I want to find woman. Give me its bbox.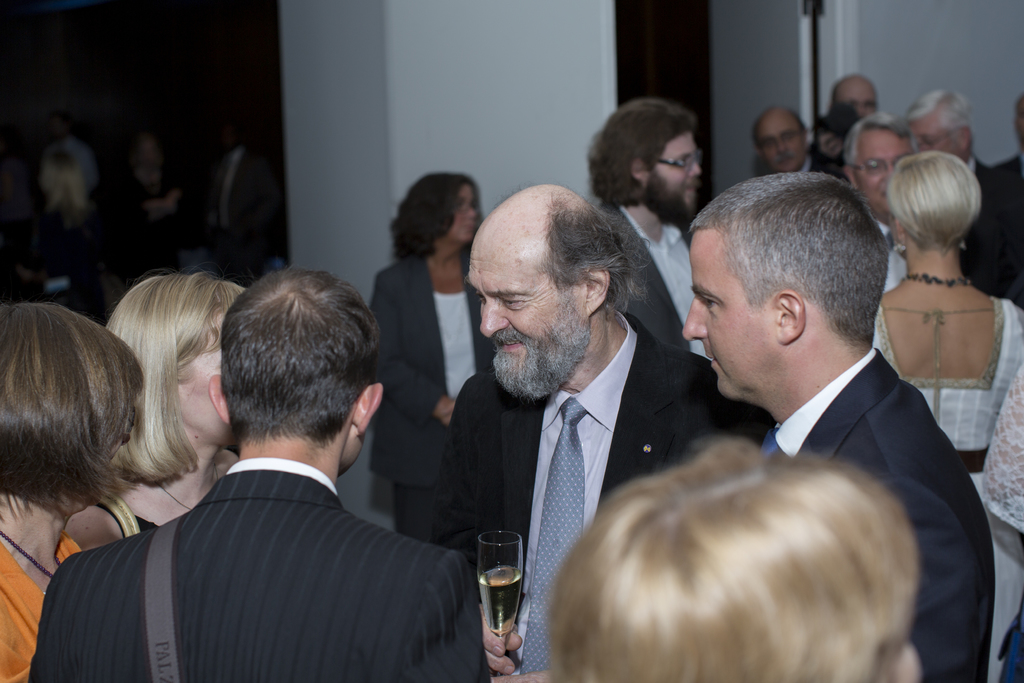
l=0, t=304, r=147, b=682.
